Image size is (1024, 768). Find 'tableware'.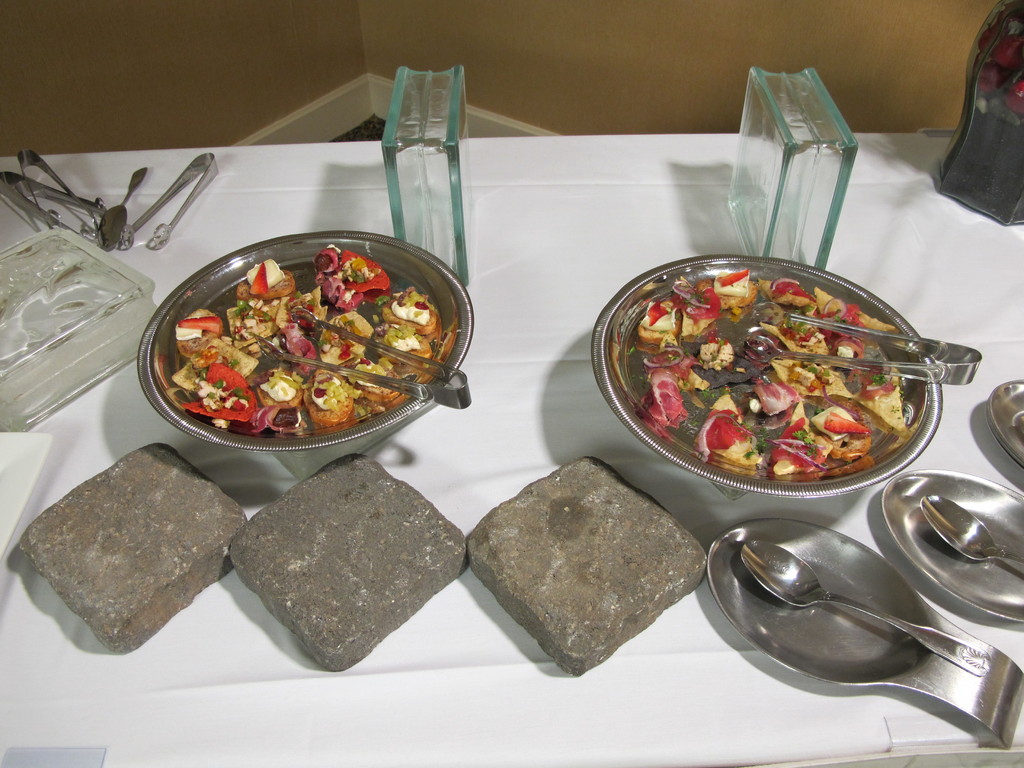
(left=148, top=239, right=468, bottom=467).
